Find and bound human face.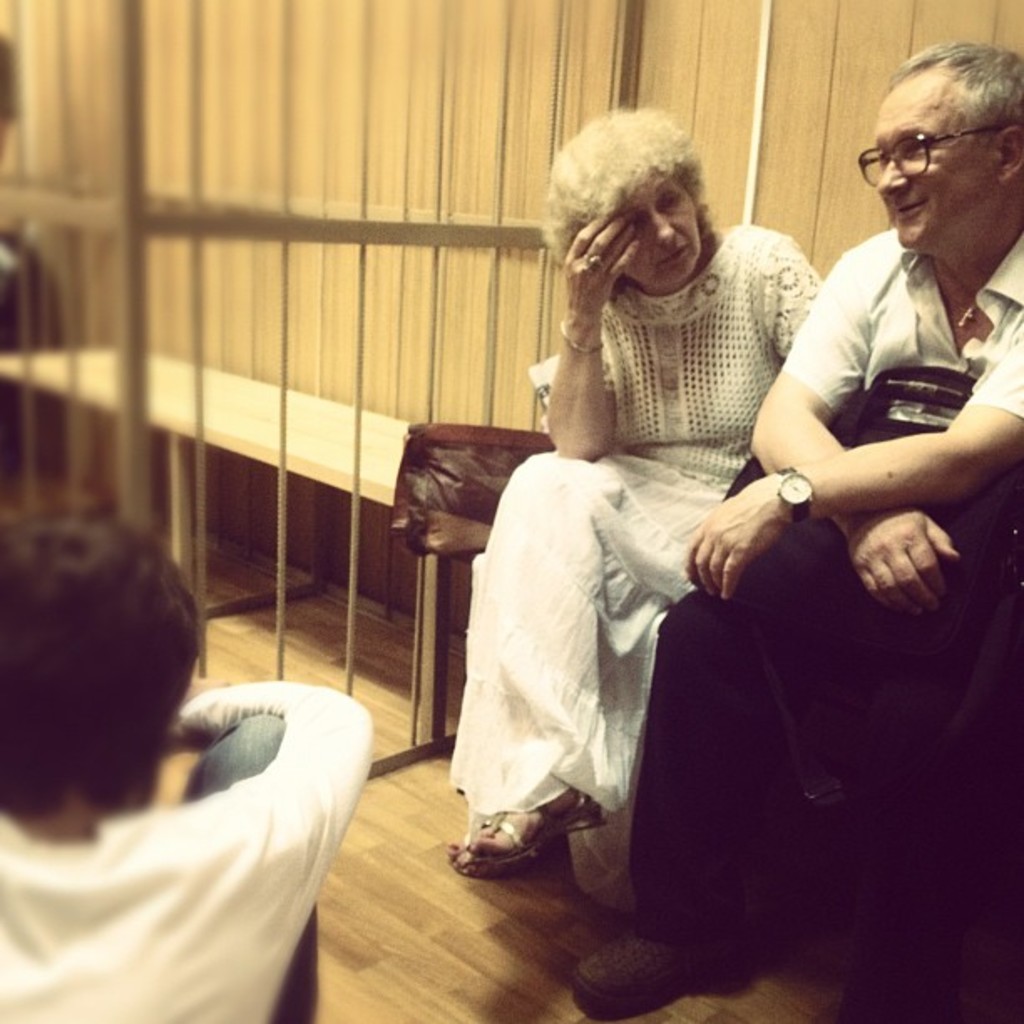
Bound: (622, 174, 699, 289).
